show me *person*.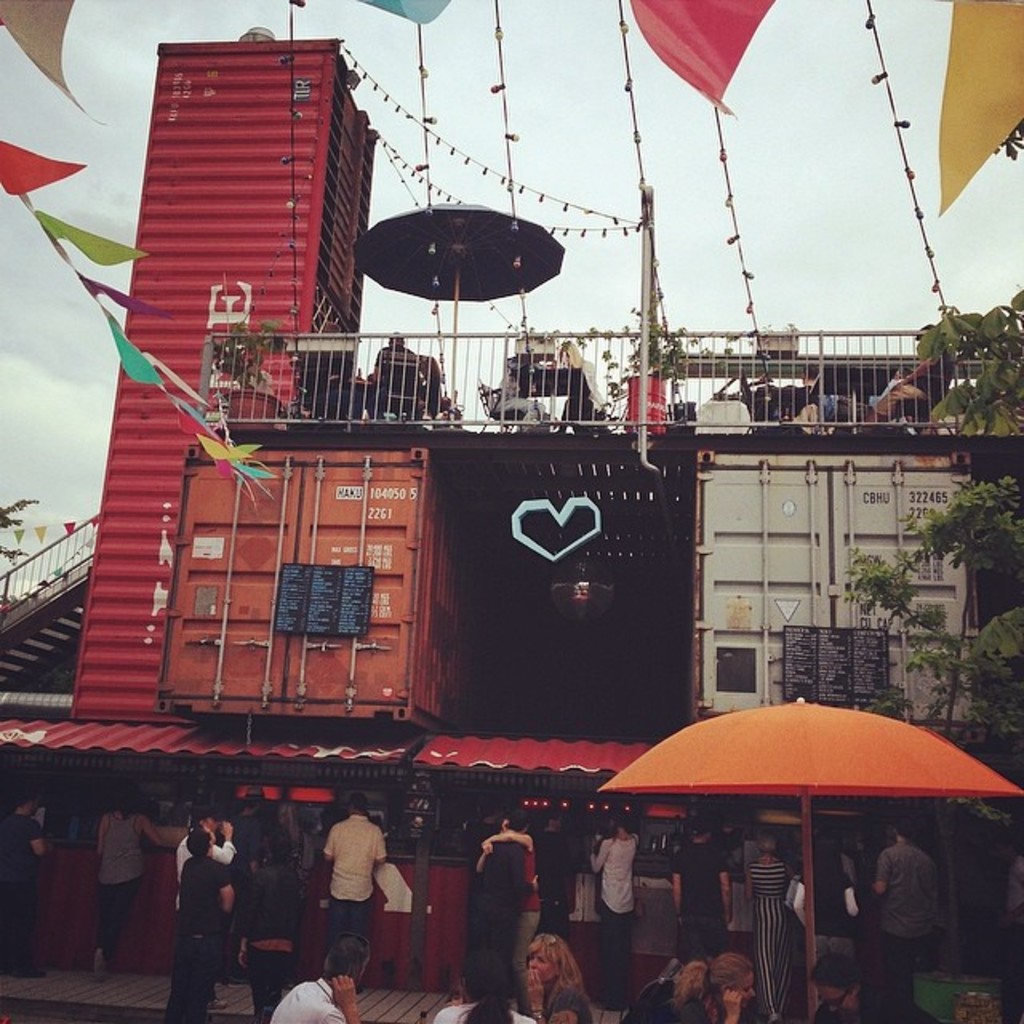
*person* is here: 862:326:954:429.
